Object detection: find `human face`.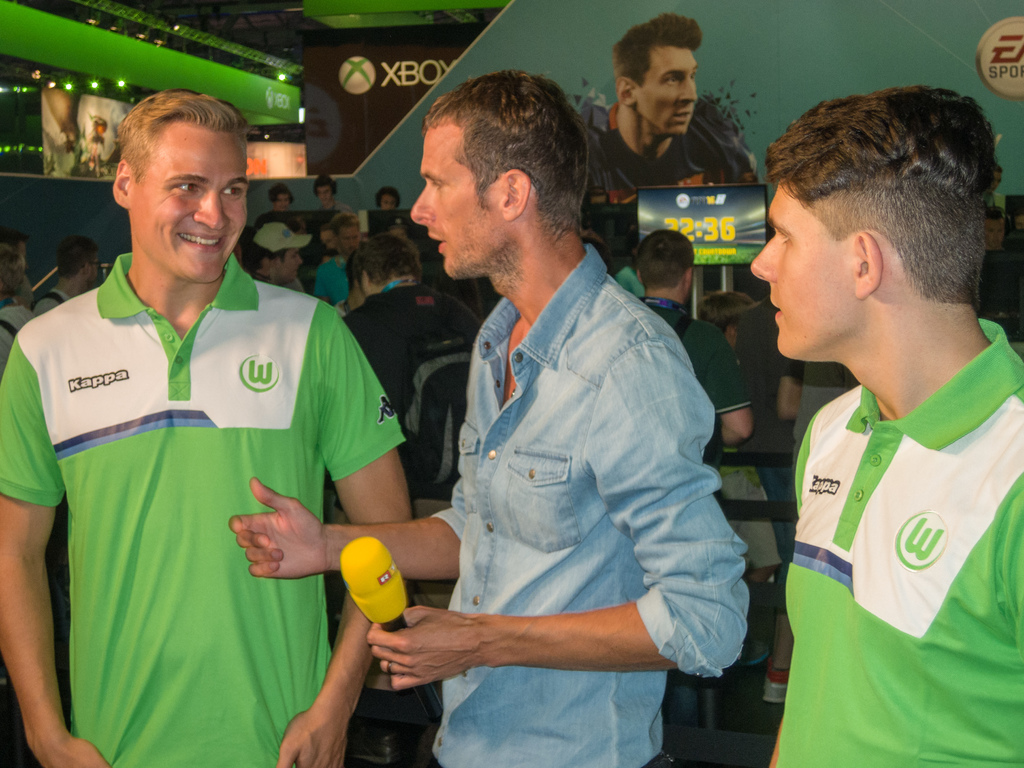
<box>750,173,869,358</box>.
